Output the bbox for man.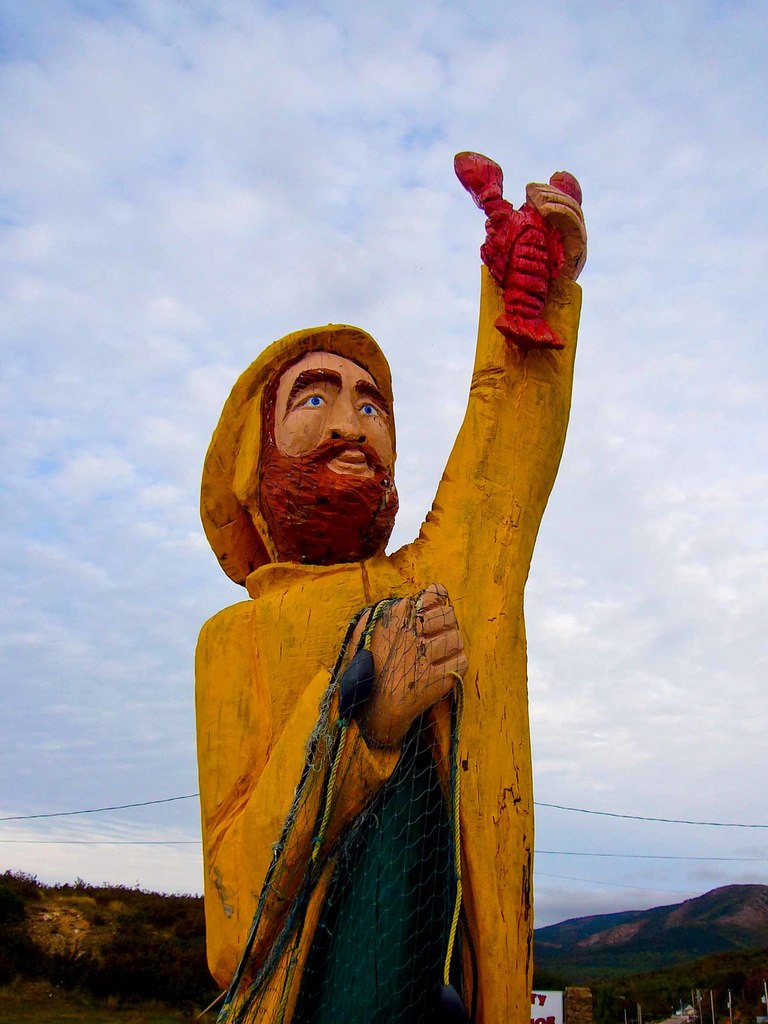
bbox=[224, 266, 551, 1007].
